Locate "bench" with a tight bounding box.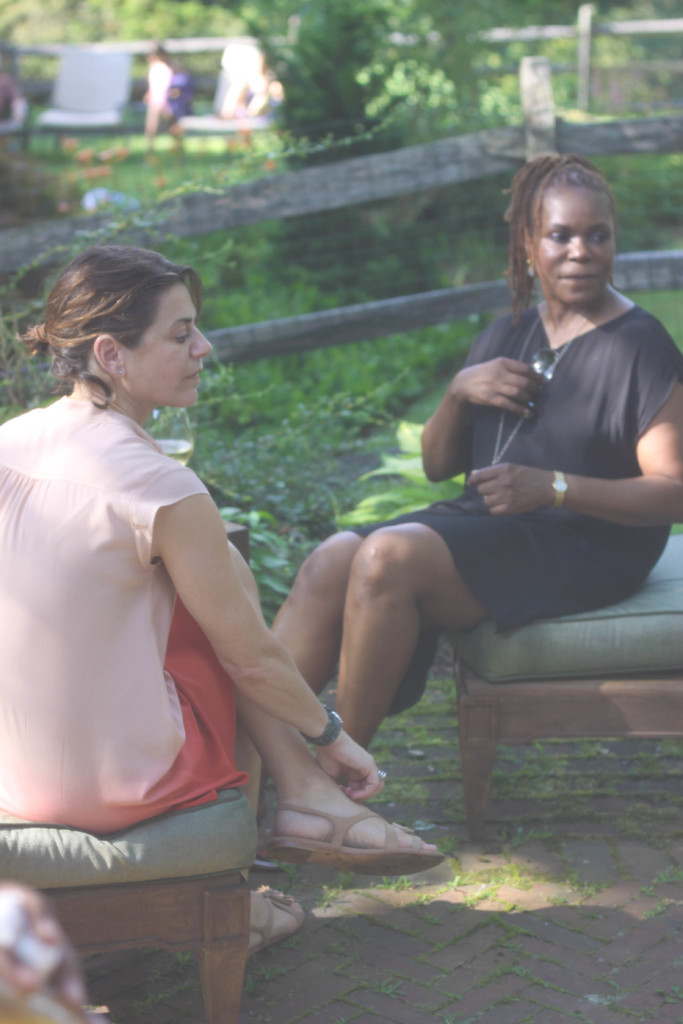
0/792/265/1023.
